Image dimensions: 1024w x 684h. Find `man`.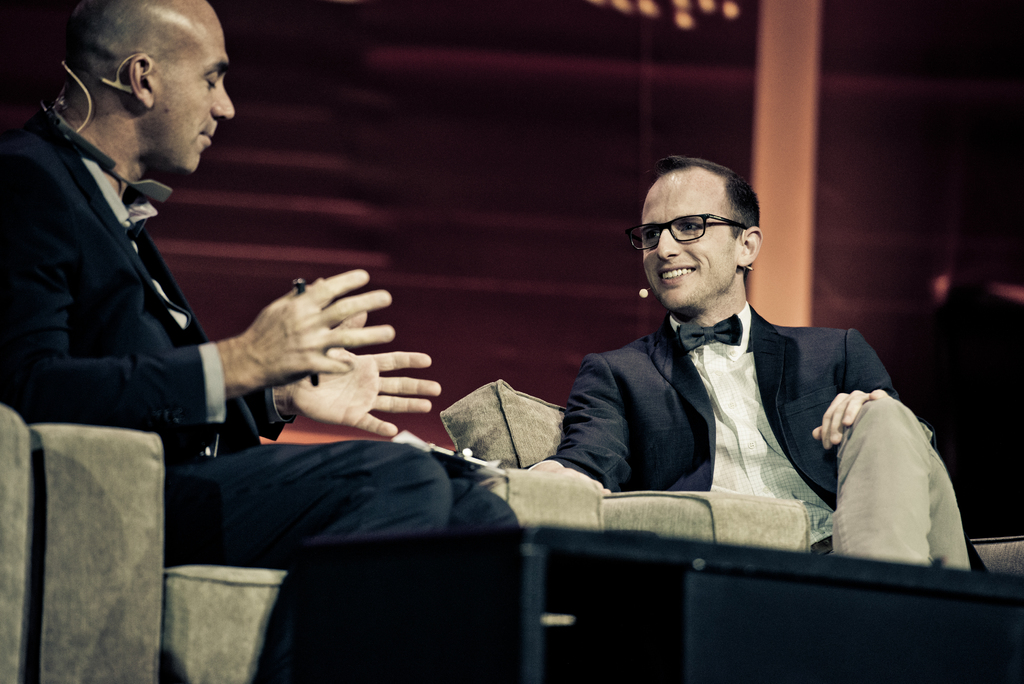
542/167/956/559.
